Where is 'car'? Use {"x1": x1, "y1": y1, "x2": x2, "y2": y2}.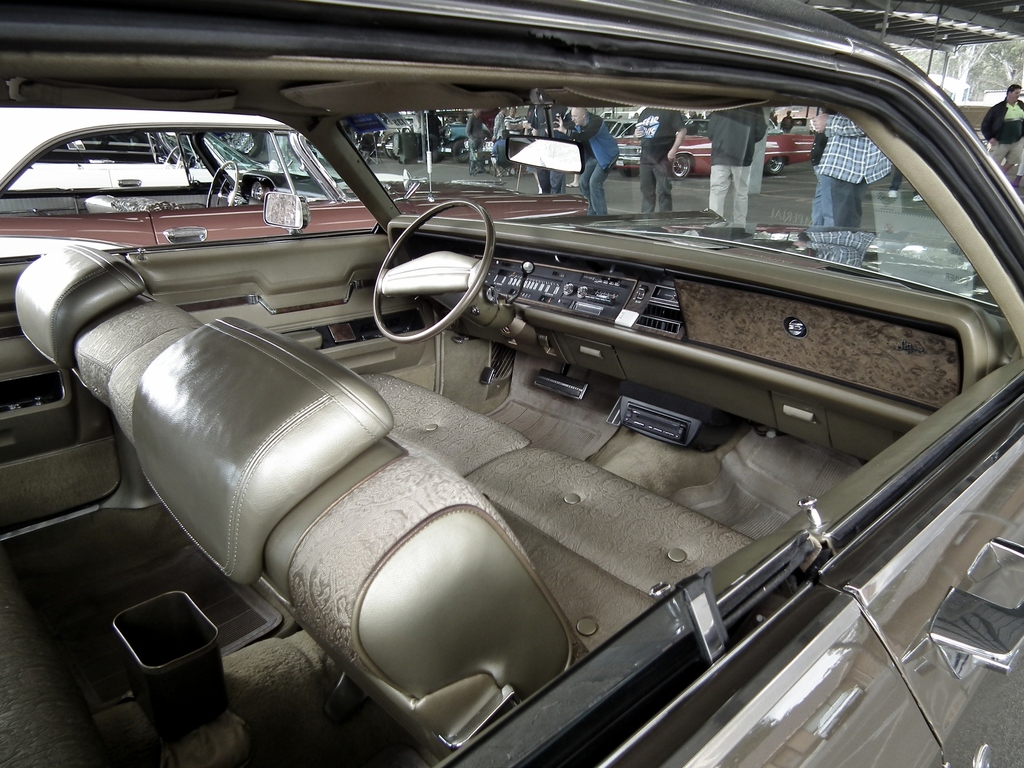
{"x1": 12, "y1": 129, "x2": 429, "y2": 193}.
